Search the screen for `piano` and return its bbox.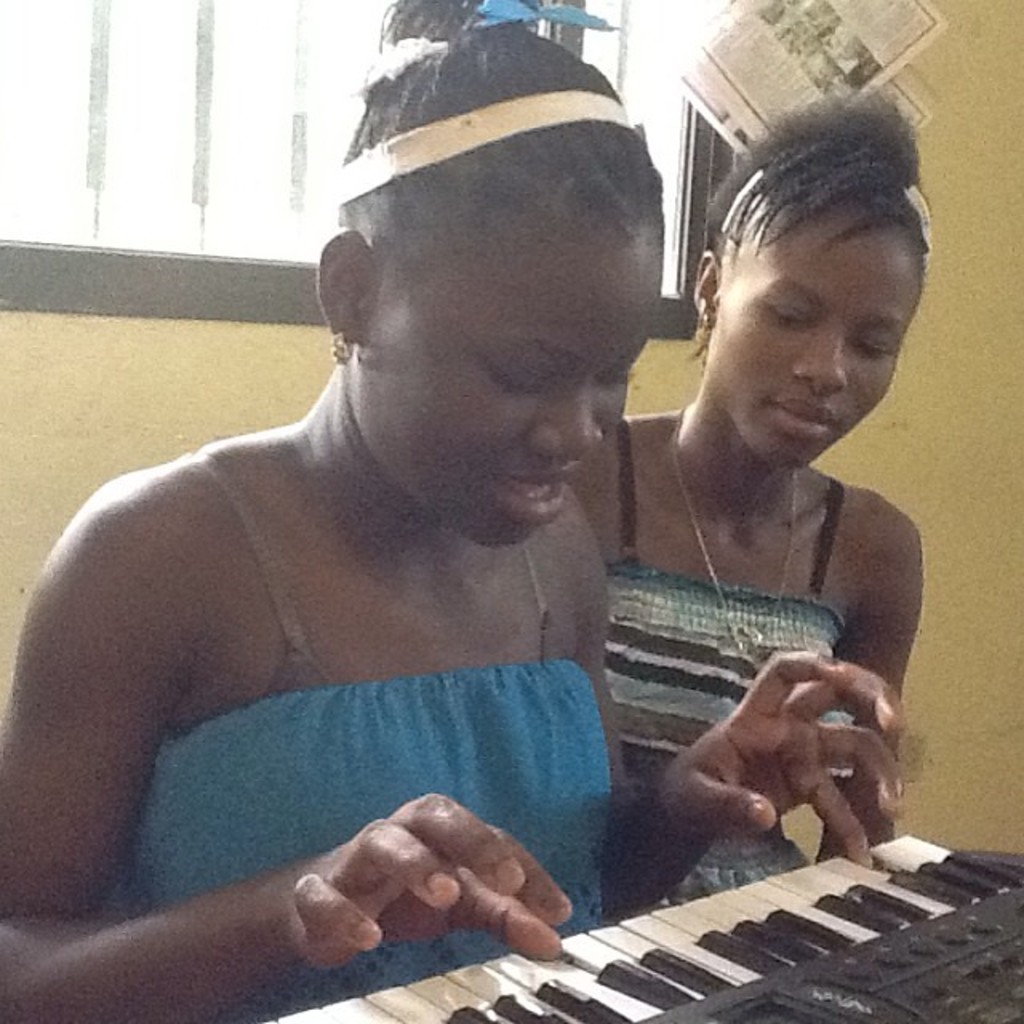
Found: (245, 827, 1022, 1022).
